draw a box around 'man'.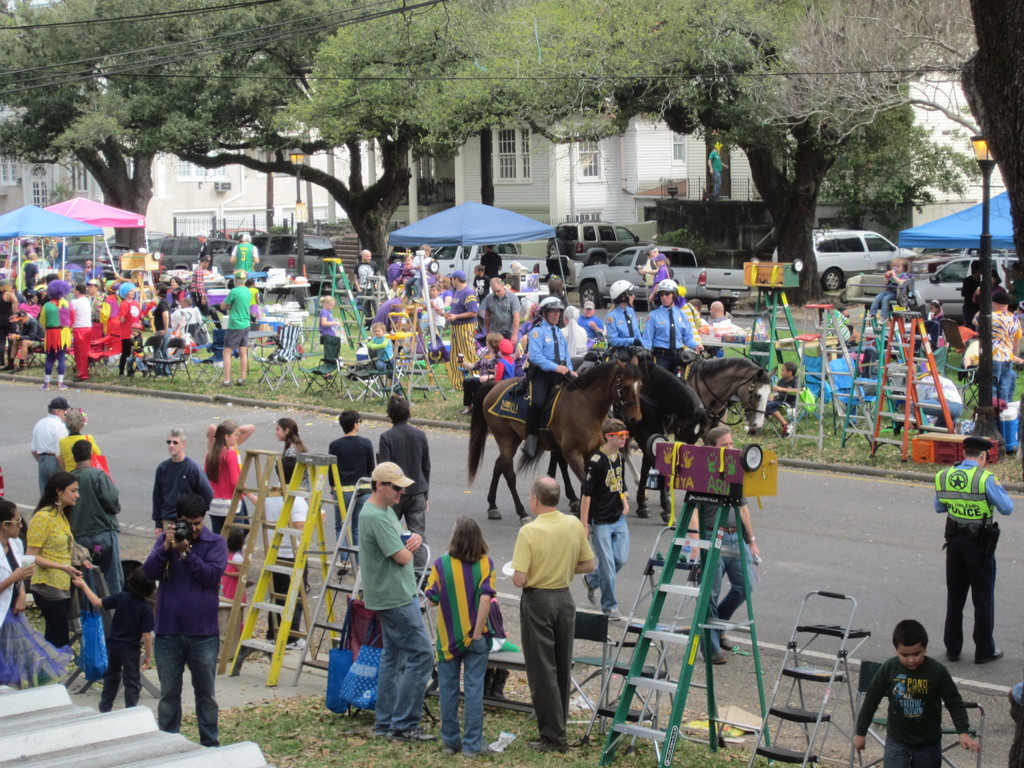
left=520, top=292, right=578, bottom=458.
